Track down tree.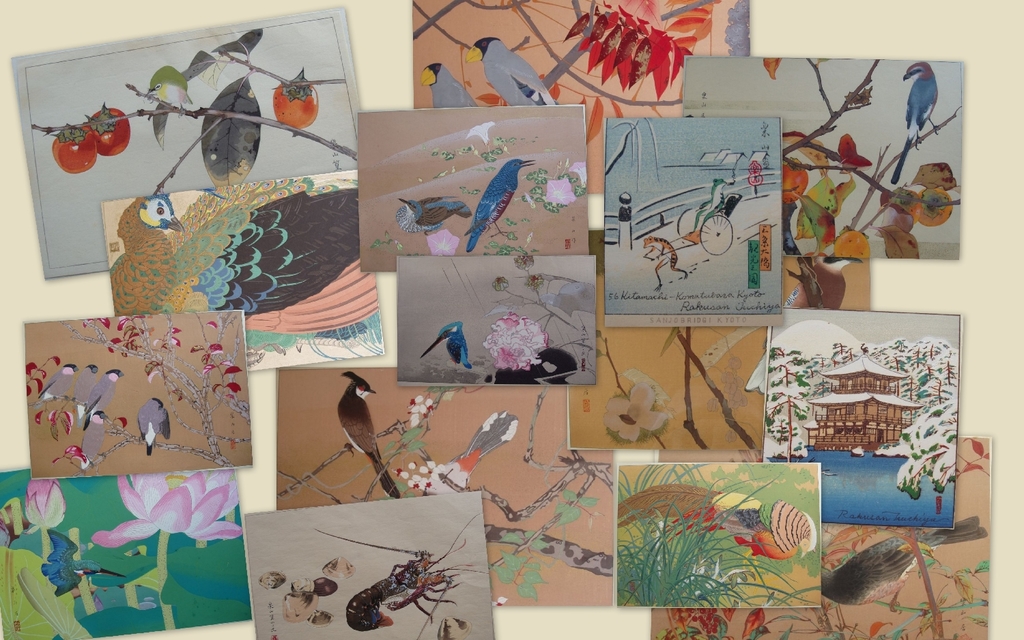
Tracked to (left=767, top=341, right=961, bottom=516).
